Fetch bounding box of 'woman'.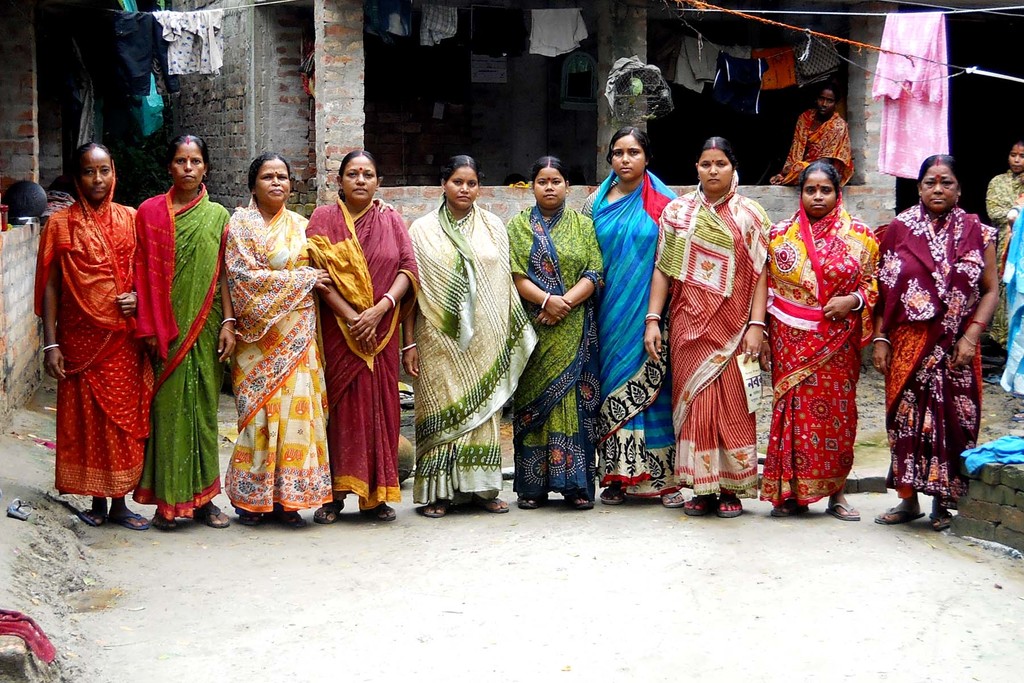
Bbox: <region>577, 124, 684, 497</region>.
